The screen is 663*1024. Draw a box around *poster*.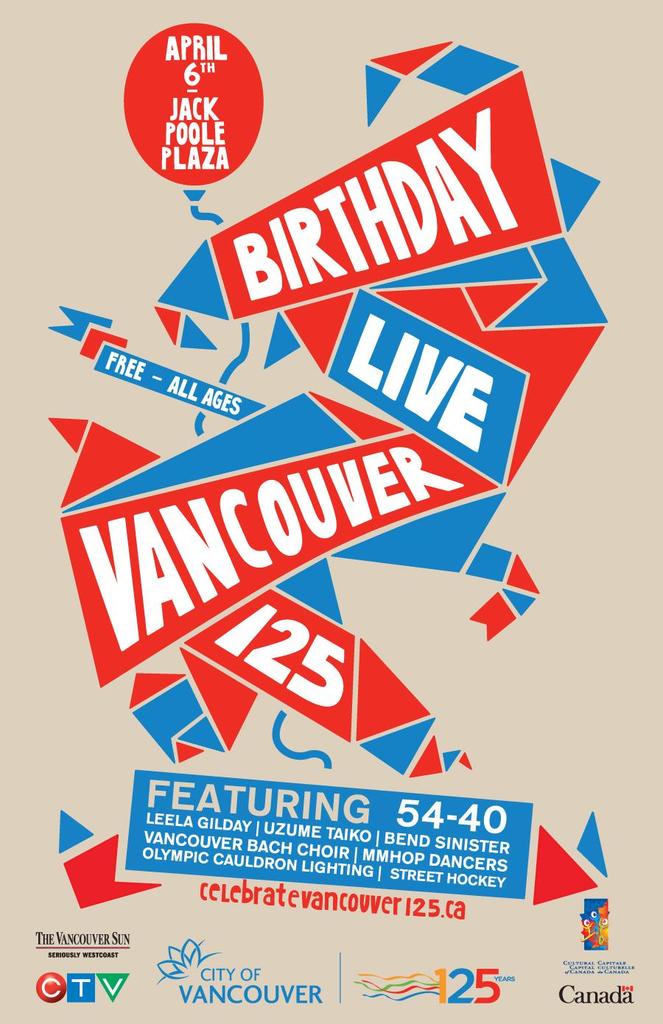
box(0, 0, 662, 1023).
